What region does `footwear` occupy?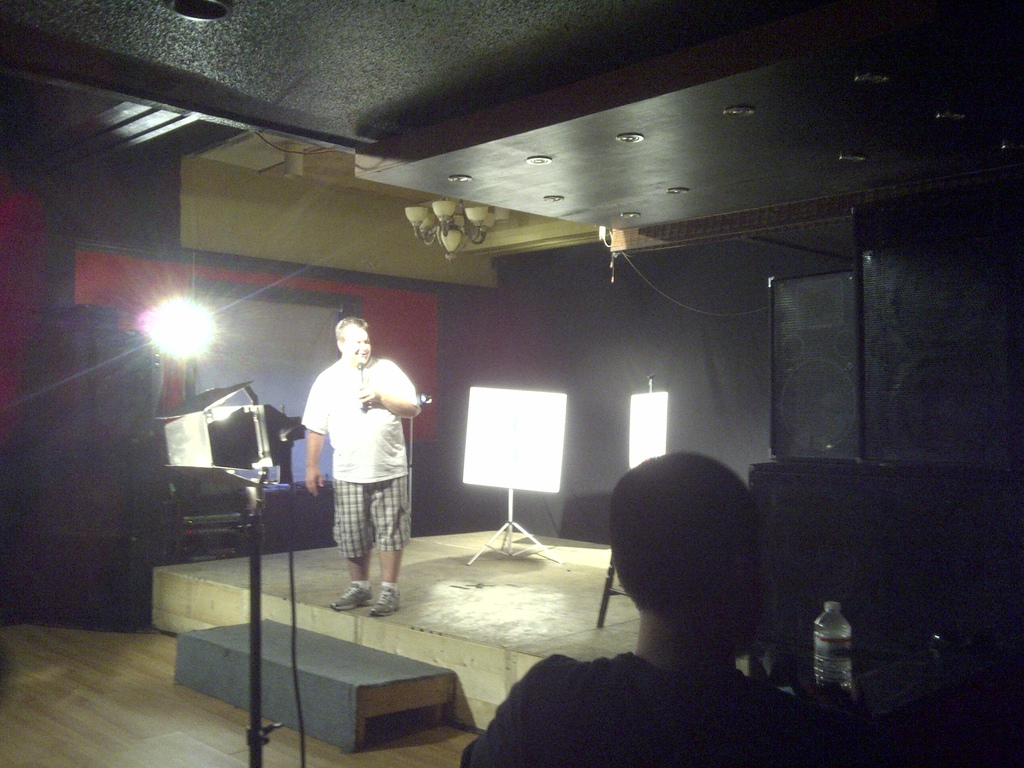
locate(328, 581, 372, 613).
